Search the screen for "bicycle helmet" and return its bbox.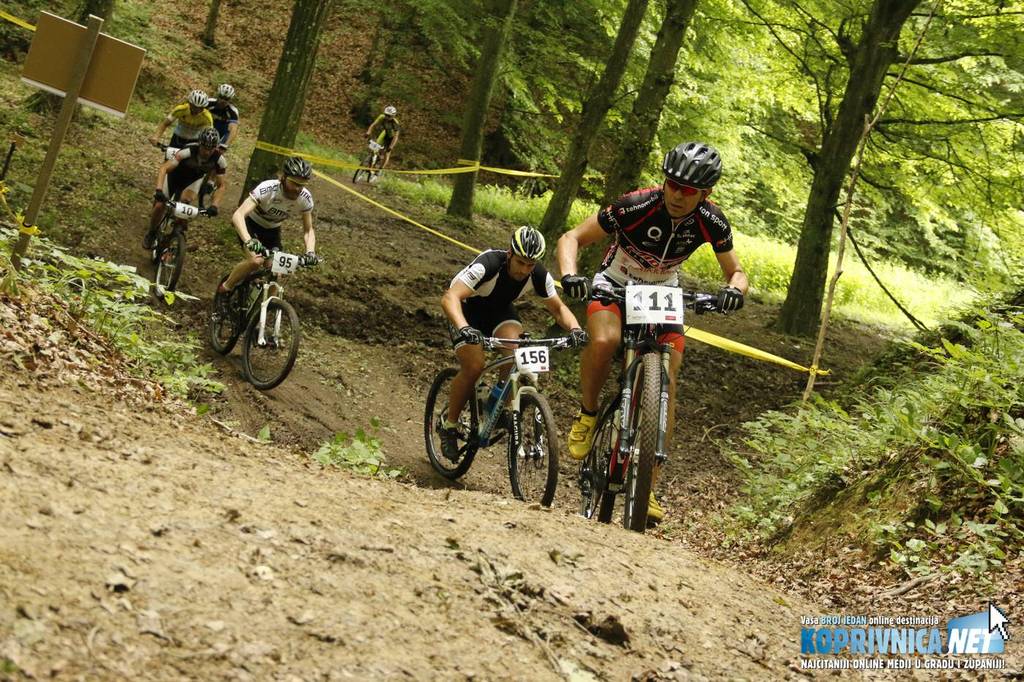
Found: rect(189, 83, 210, 108).
